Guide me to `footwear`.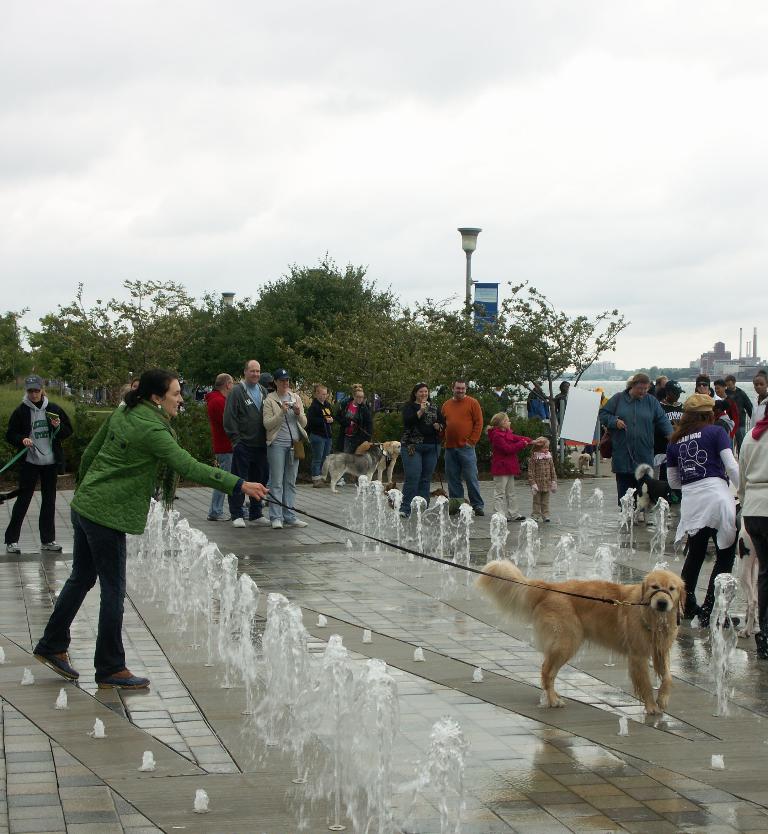
Guidance: box(698, 609, 745, 631).
